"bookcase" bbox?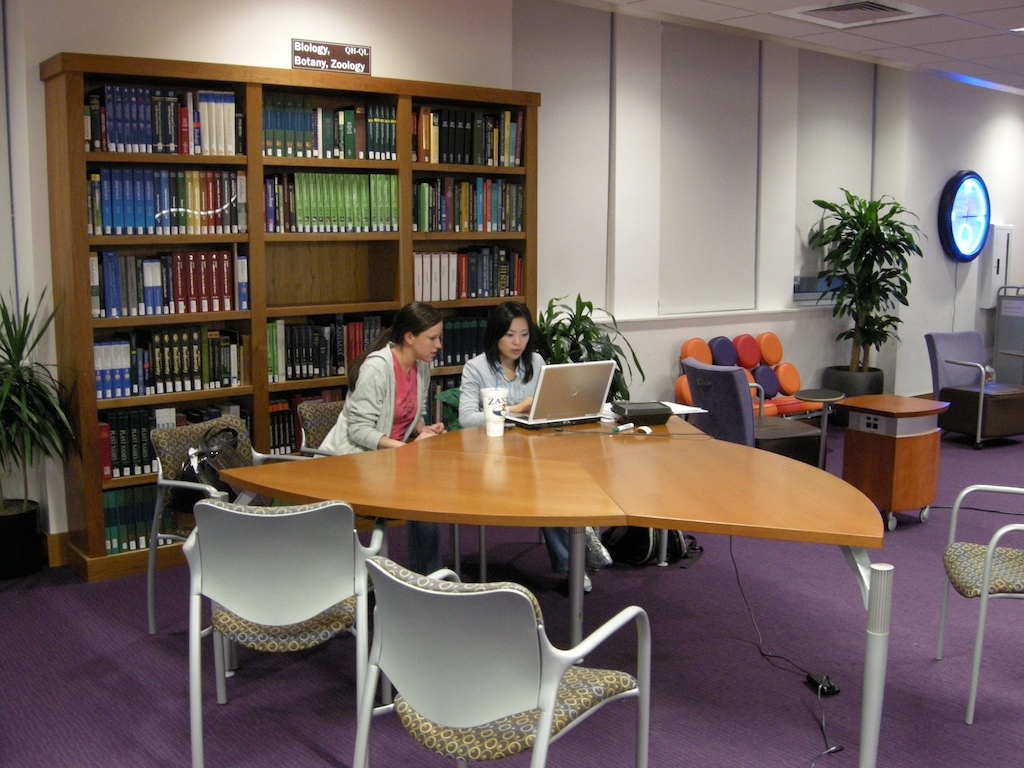
pyautogui.locateOnScreen(386, 84, 530, 325)
